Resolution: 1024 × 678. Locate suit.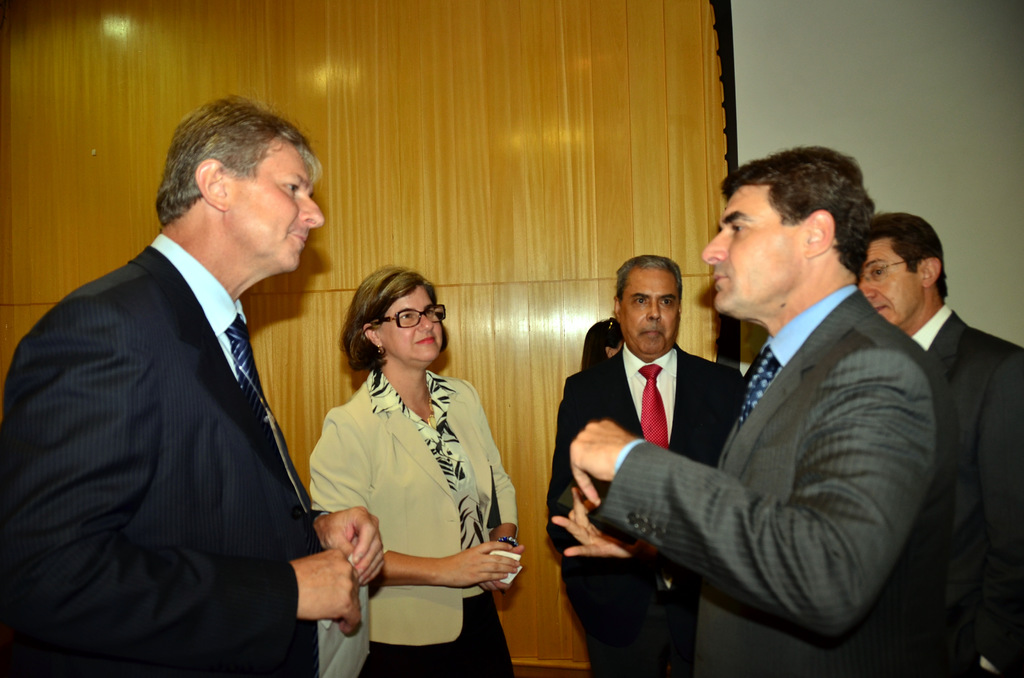
(15, 129, 346, 674).
